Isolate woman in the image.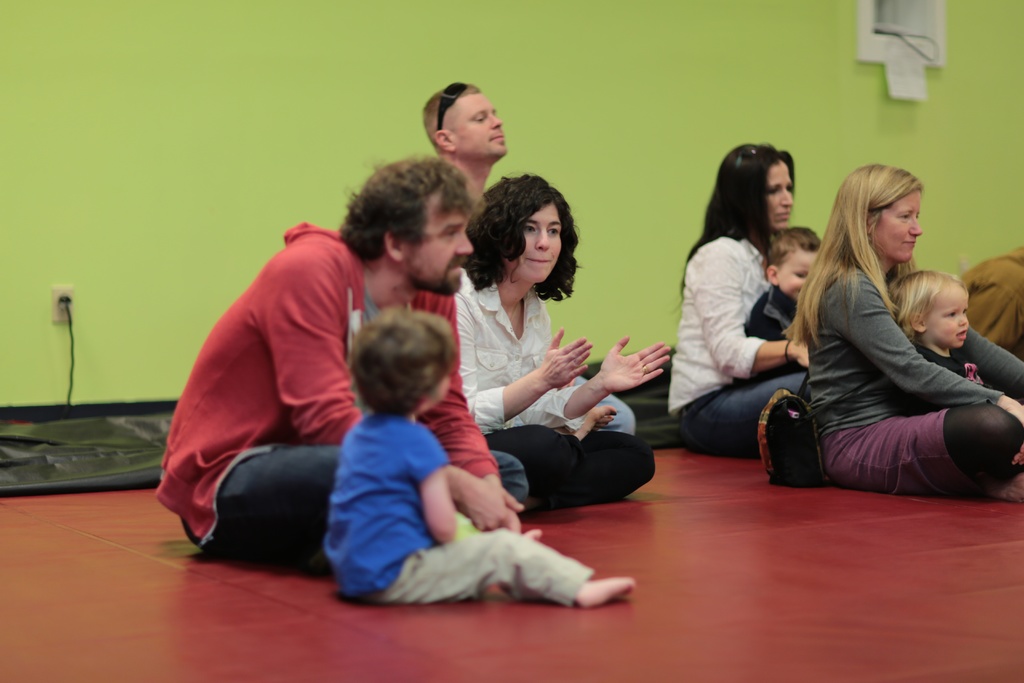
Isolated region: [772,161,1023,508].
